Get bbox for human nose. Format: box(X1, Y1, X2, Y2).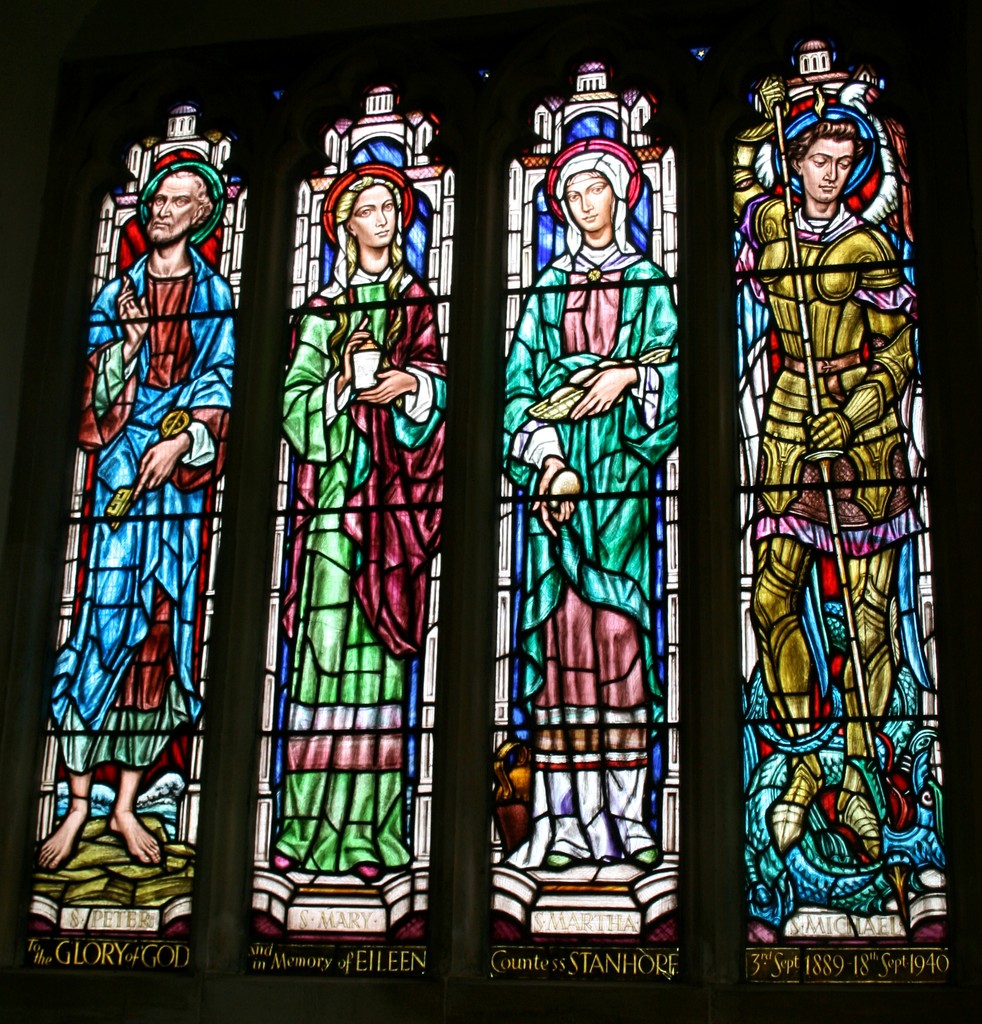
box(581, 191, 591, 211).
